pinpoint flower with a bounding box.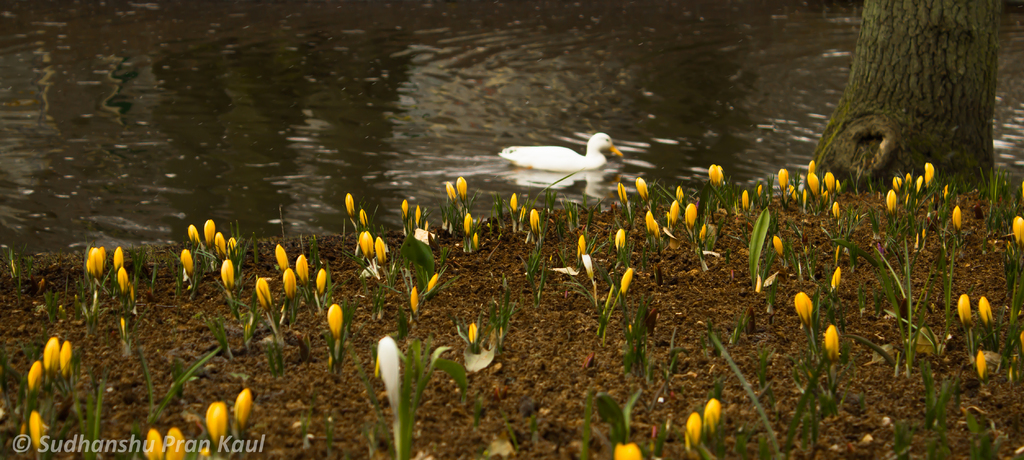
[x1=410, y1=286, x2=419, y2=316].
